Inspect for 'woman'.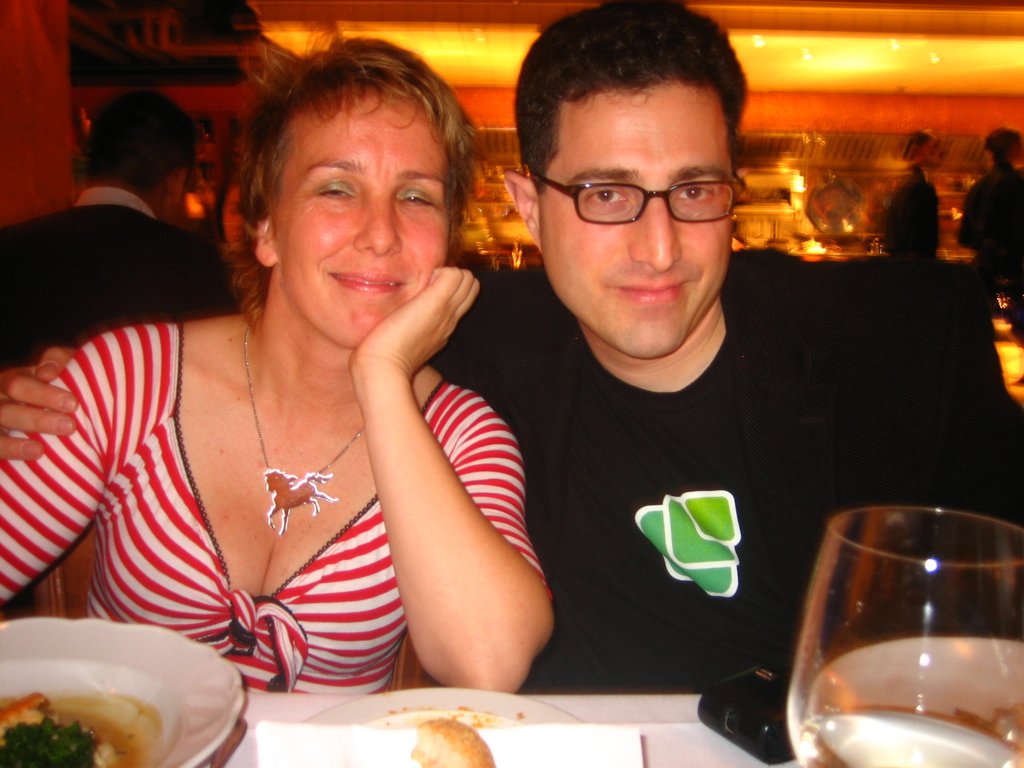
Inspection: [left=29, top=44, right=567, bottom=728].
